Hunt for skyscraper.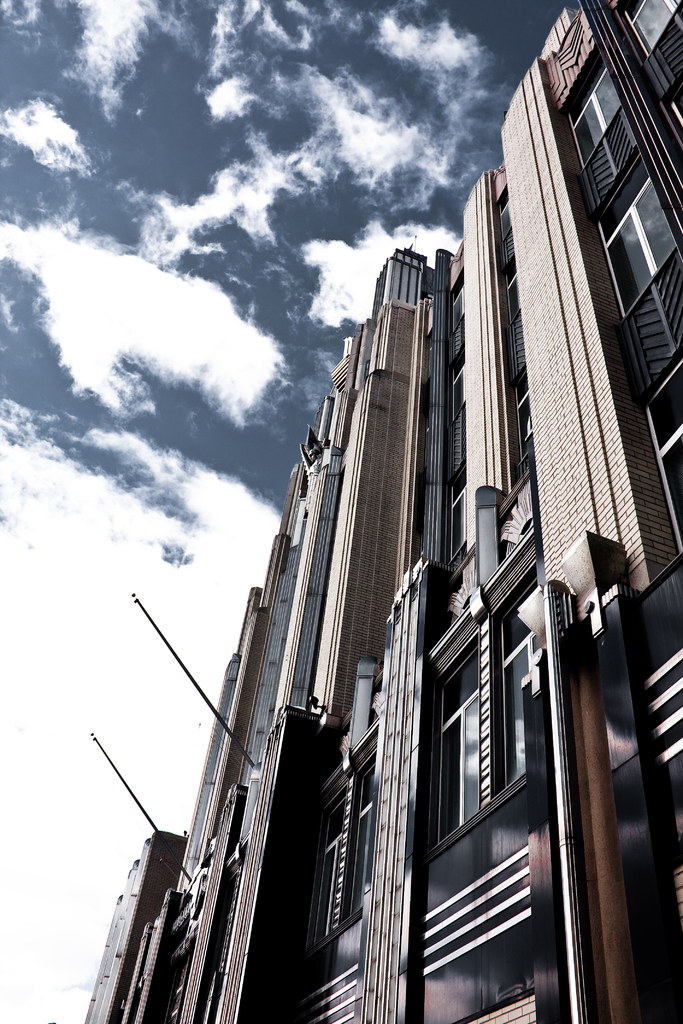
Hunted down at [428,5,682,1023].
